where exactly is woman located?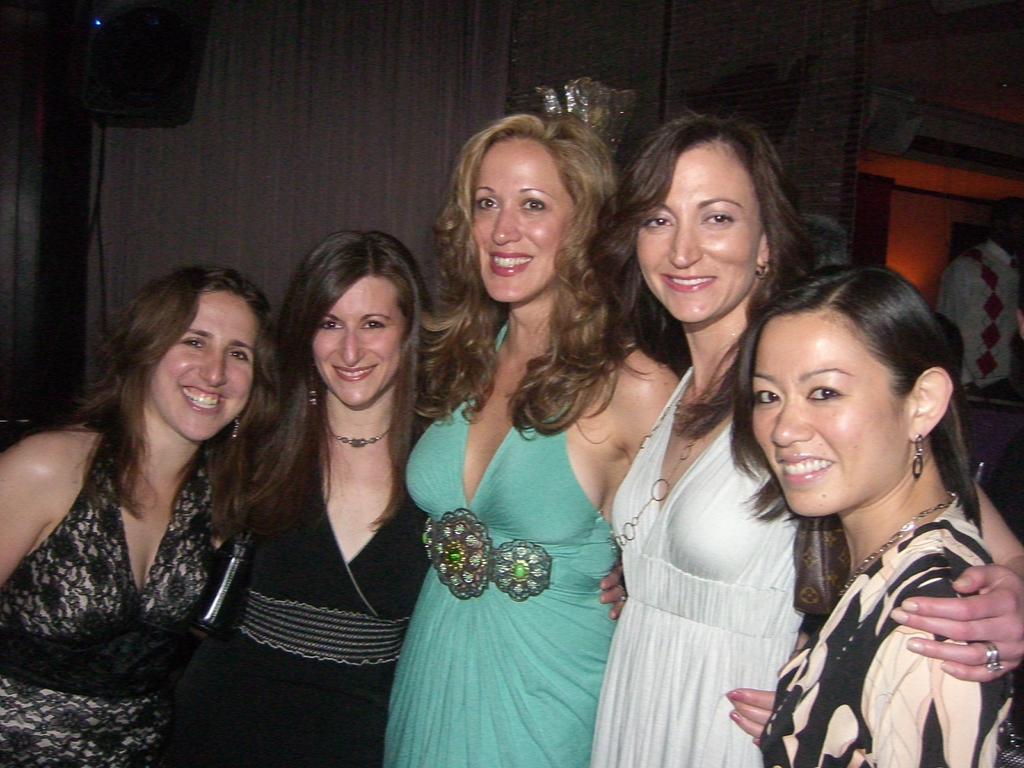
Its bounding box is [left=205, top=230, right=435, bottom=767].
